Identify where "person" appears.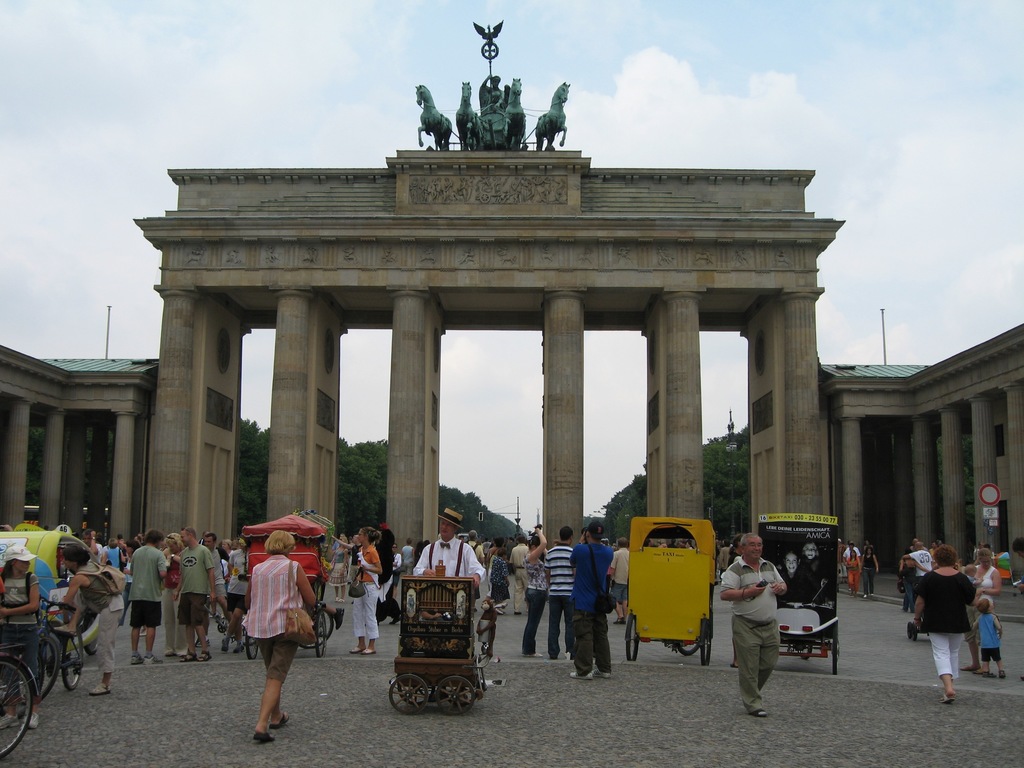
Appears at x1=542 y1=526 x2=578 y2=661.
